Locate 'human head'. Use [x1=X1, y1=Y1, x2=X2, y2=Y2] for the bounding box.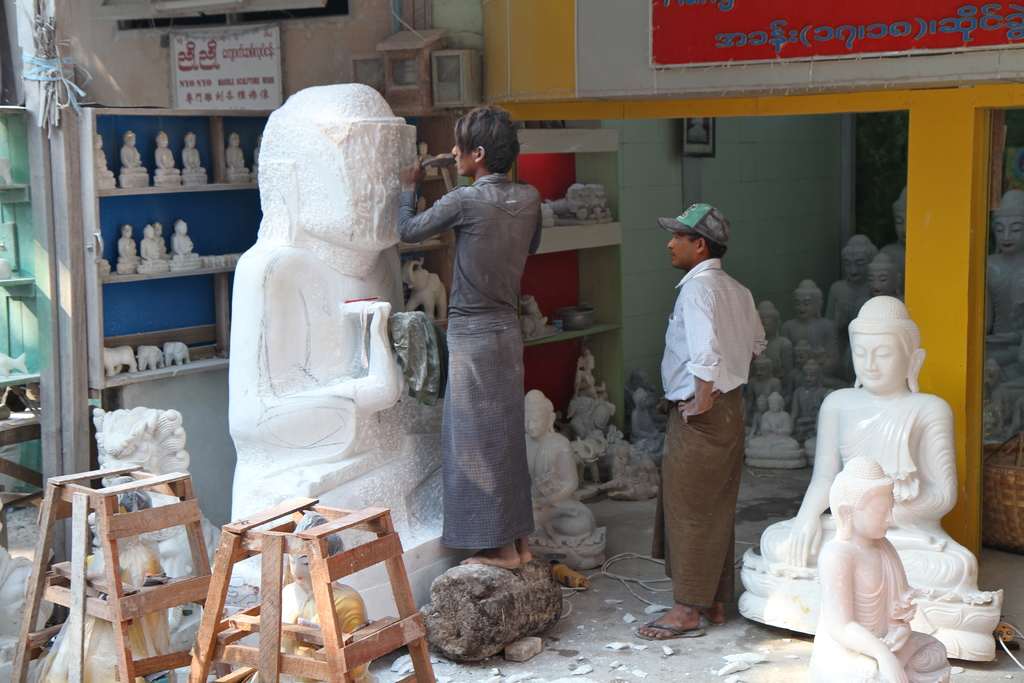
[x1=751, y1=354, x2=778, y2=381].
